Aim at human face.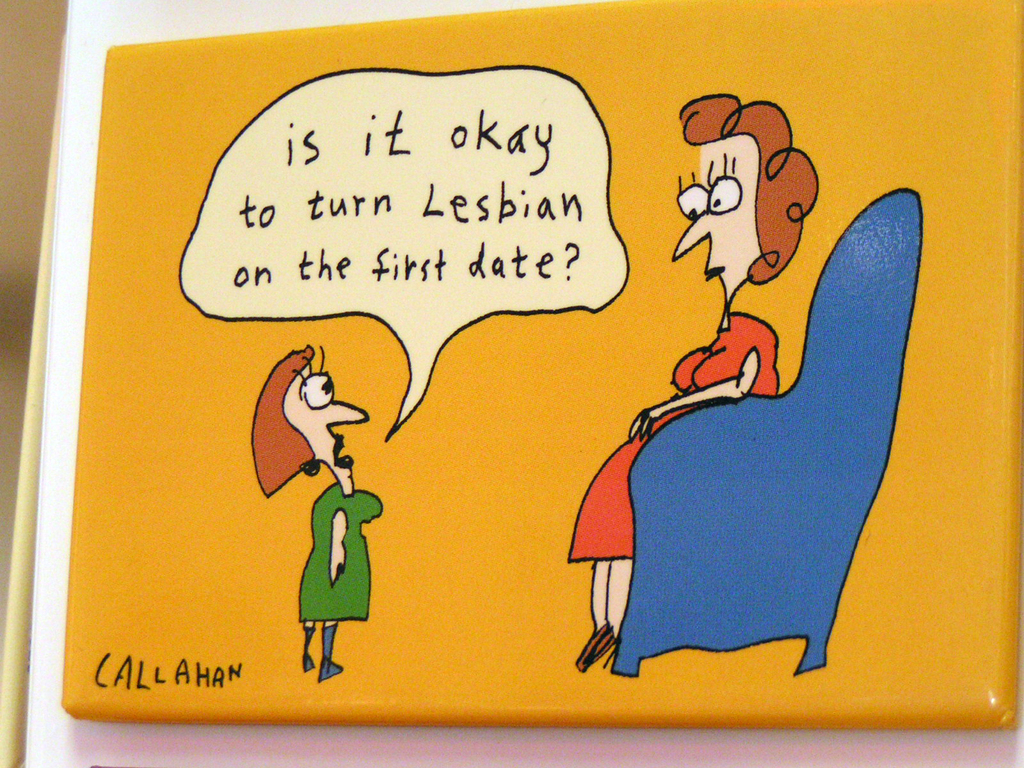
Aimed at {"x1": 671, "y1": 138, "x2": 756, "y2": 299}.
